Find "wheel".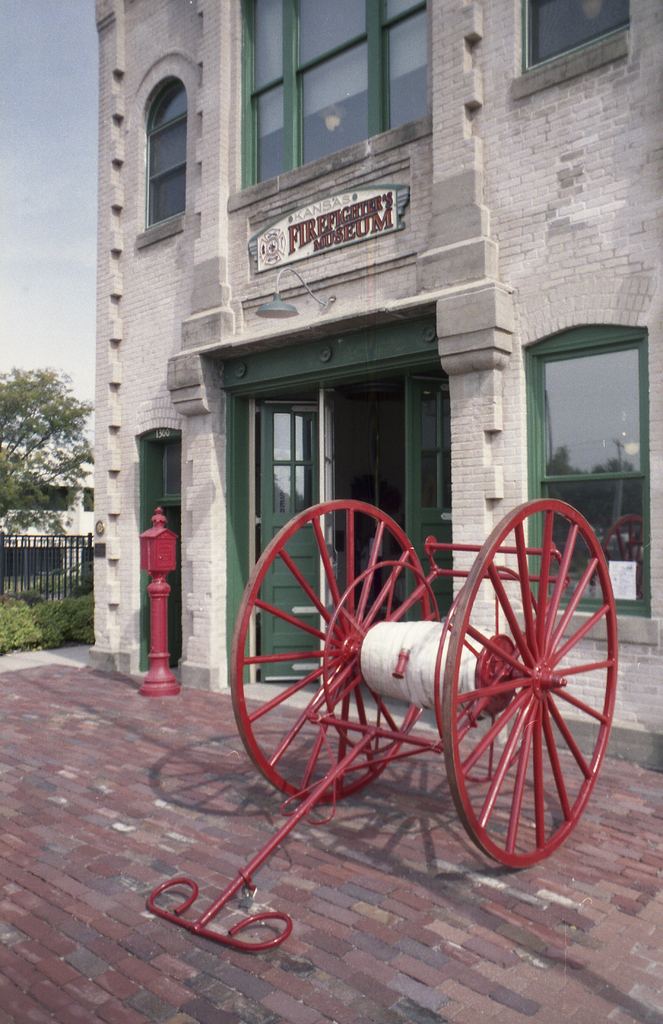
box=[224, 501, 438, 809].
